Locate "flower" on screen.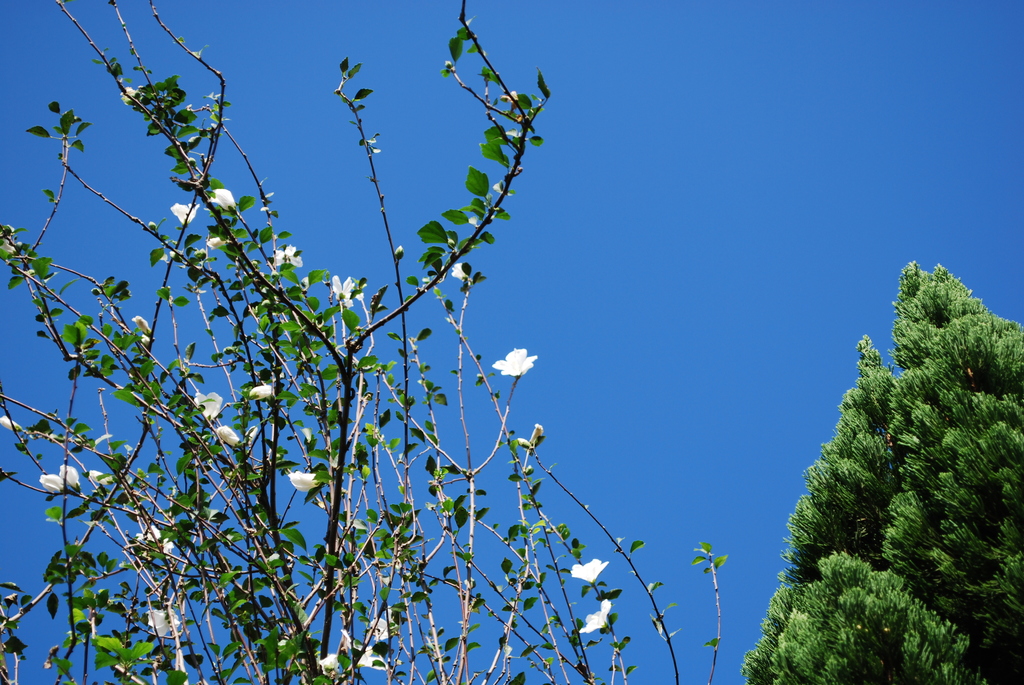
On screen at select_region(146, 613, 188, 644).
